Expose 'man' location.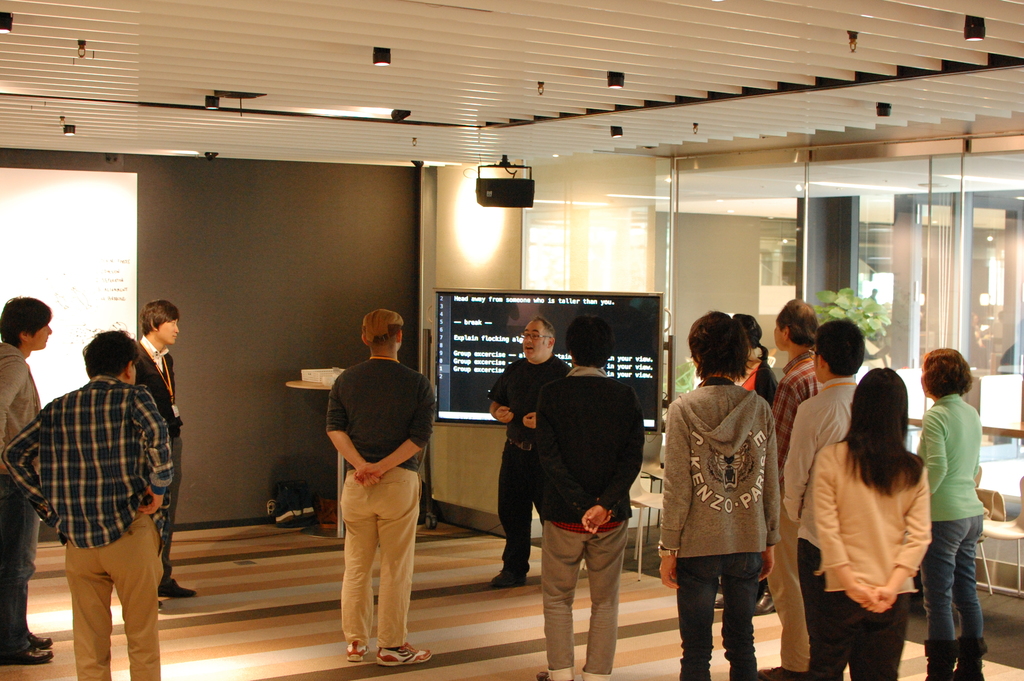
Exposed at crop(767, 296, 820, 680).
